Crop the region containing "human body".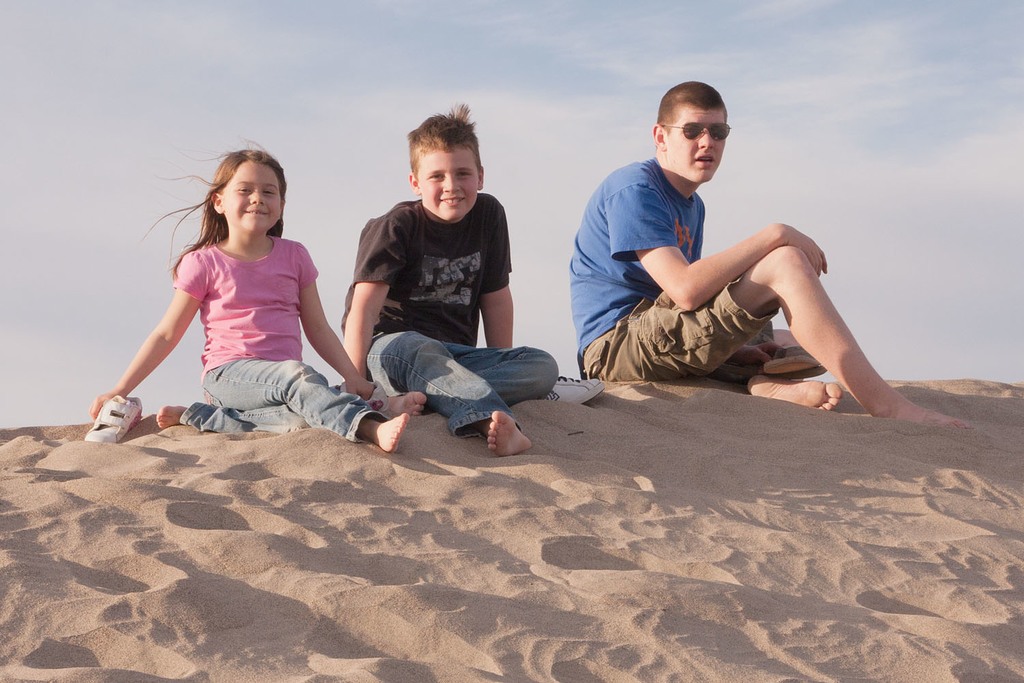
Crop region: <bbox>109, 143, 369, 454</bbox>.
